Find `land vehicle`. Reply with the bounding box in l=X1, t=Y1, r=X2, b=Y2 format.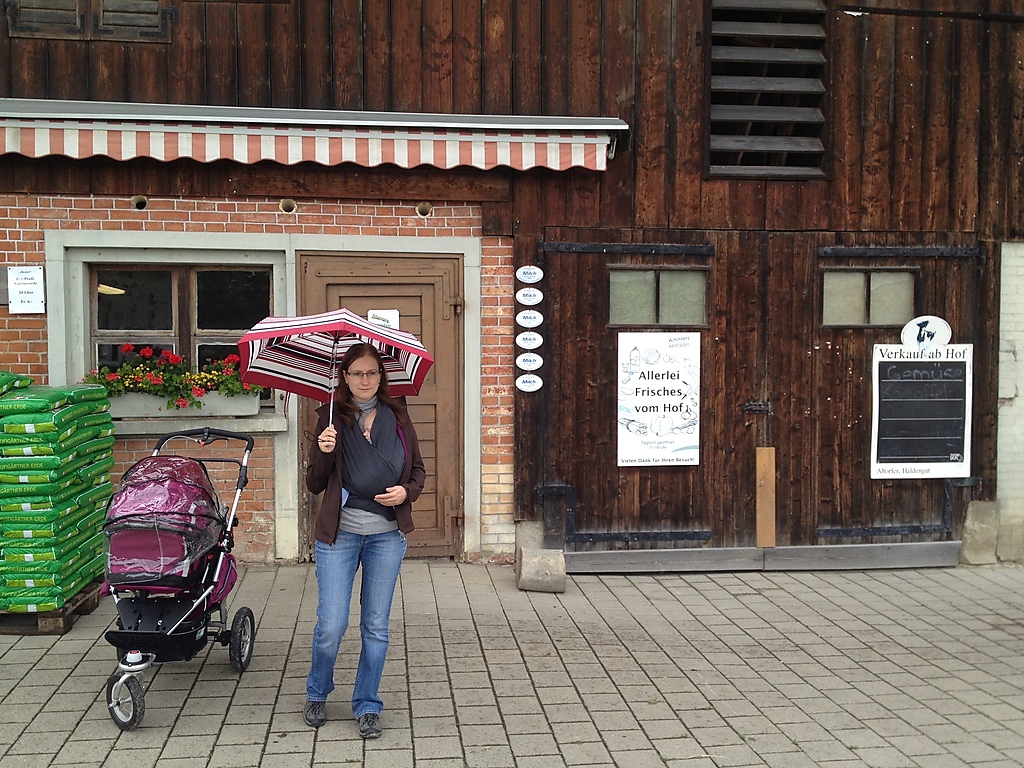
l=106, t=430, r=257, b=723.
